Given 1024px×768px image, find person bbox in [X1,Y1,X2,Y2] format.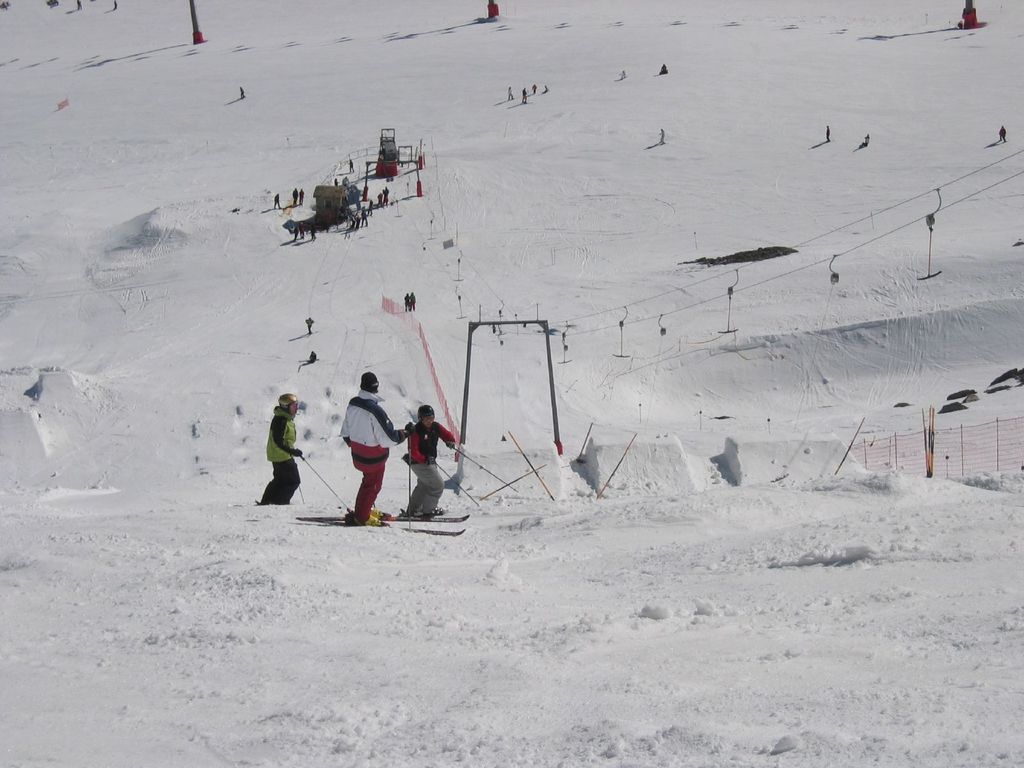
[273,192,285,208].
